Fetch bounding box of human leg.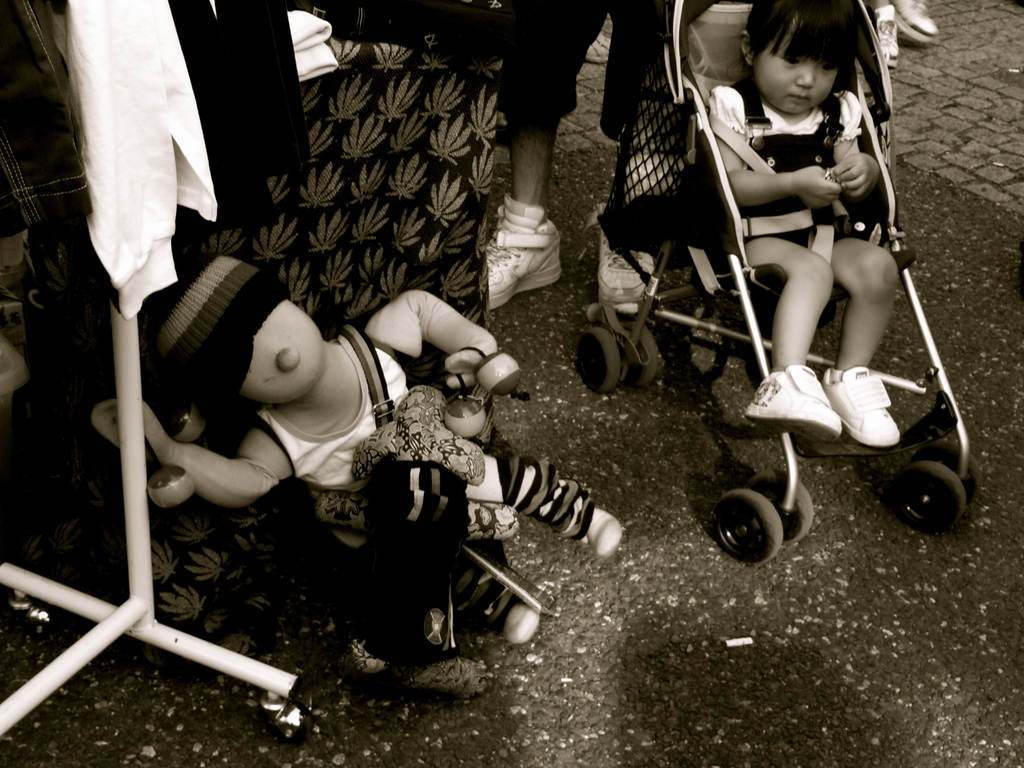
Bbox: region(740, 236, 844, 438).
